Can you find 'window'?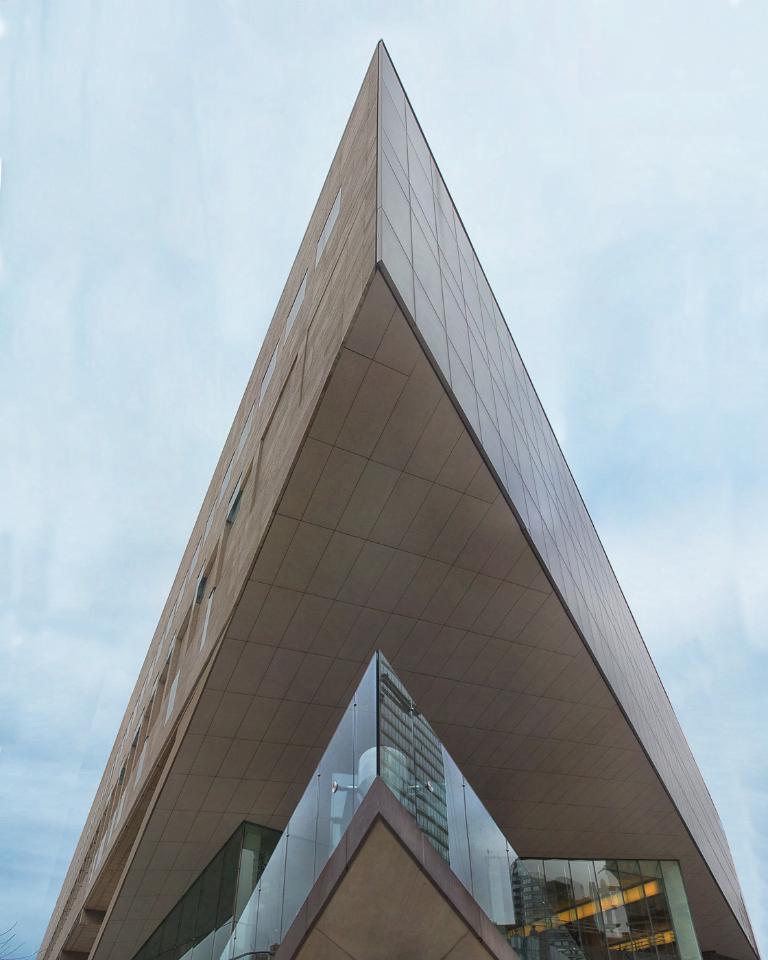
Yes, bounding box: BBox(544, 862, 693, 937).
